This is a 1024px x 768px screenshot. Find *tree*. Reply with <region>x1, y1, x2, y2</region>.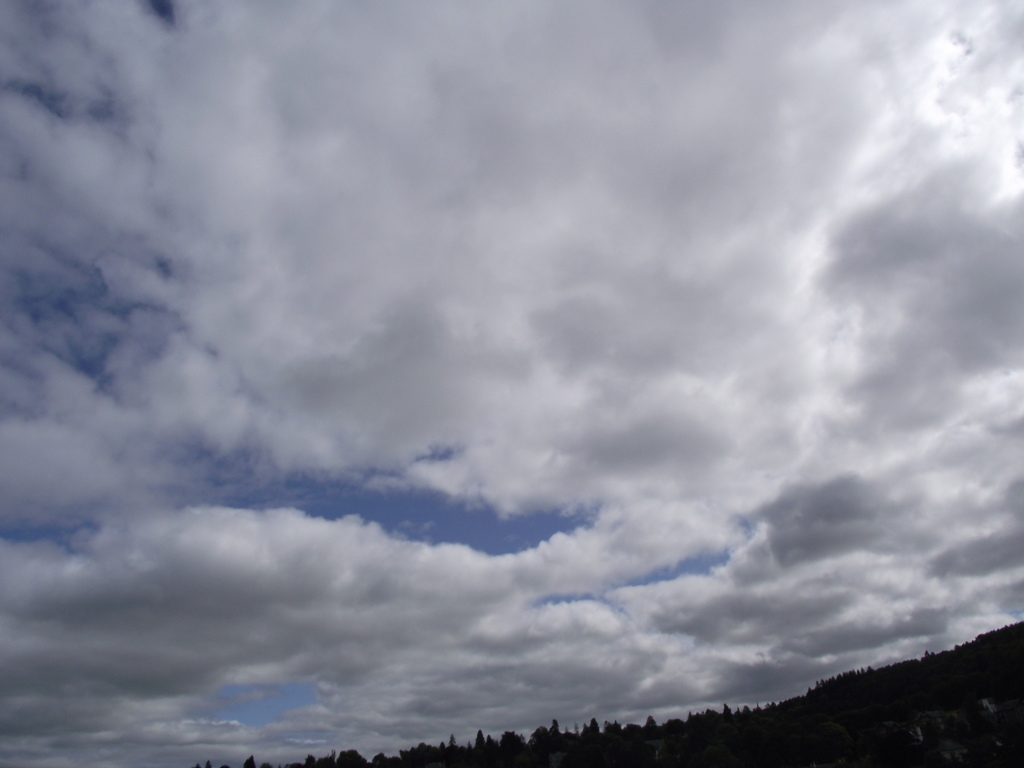
<region>237, 752, 259, 767</region>.
